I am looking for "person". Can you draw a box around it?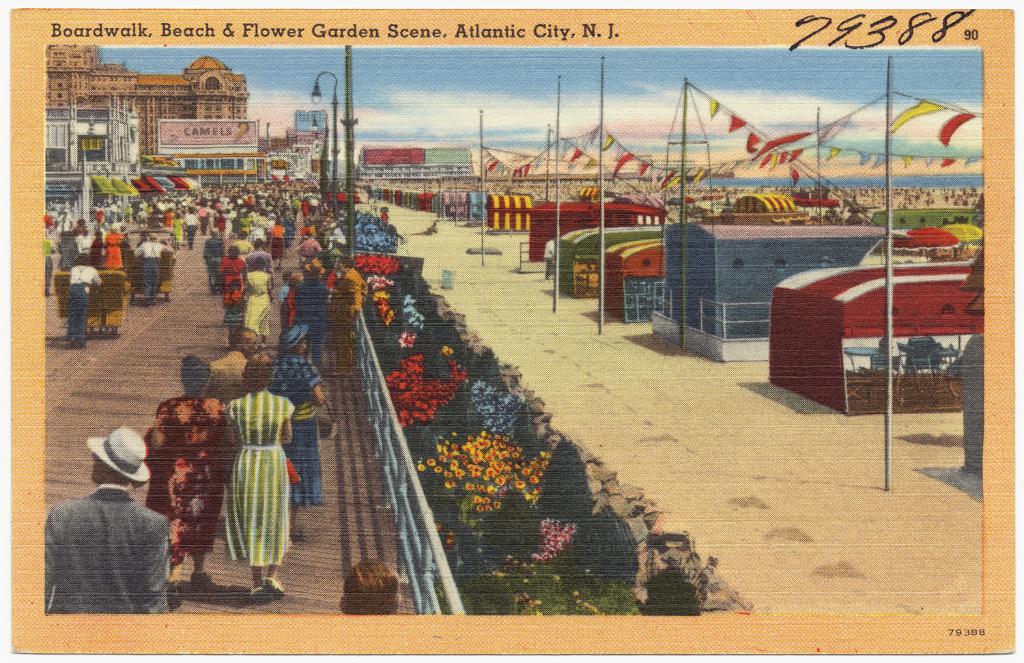
Sure, the bounding box is (68,251,102,352).
